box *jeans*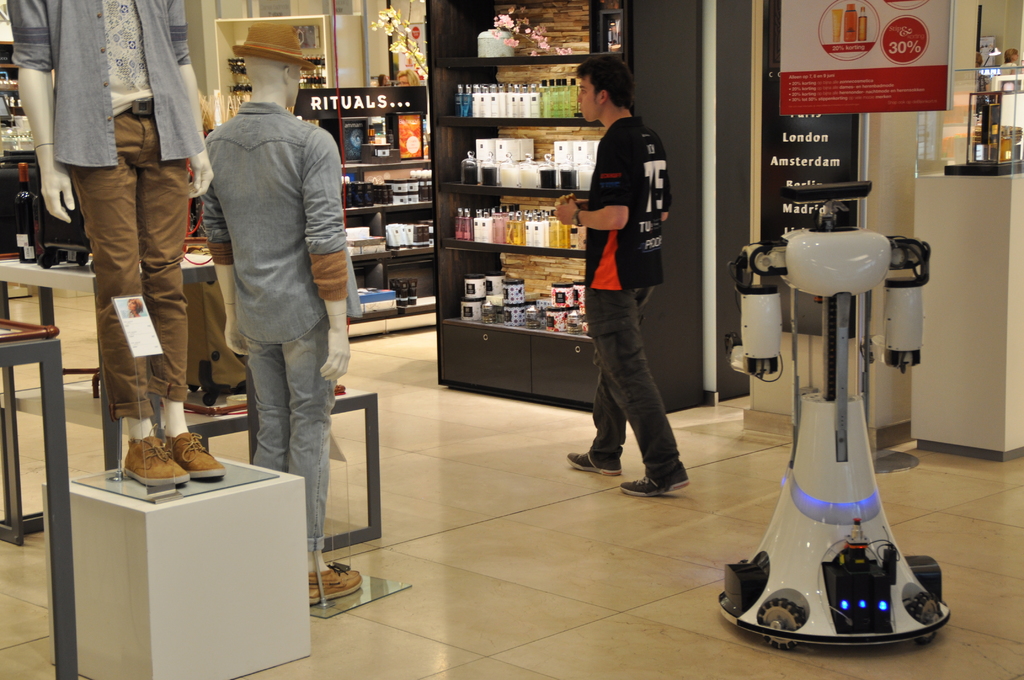
Rect(246, 318, 337, 547)
